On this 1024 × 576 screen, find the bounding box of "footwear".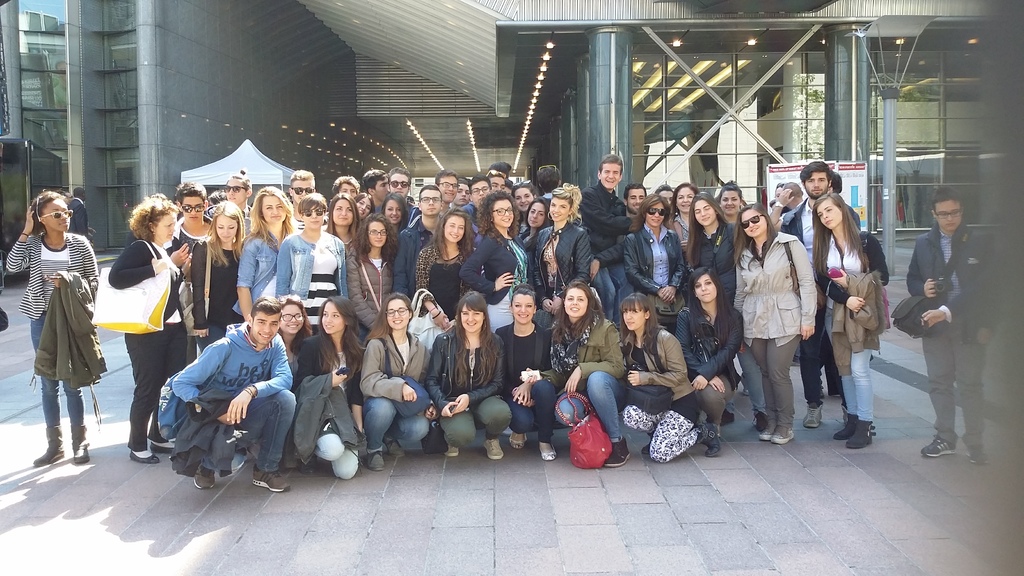
Bounding box: 728:407:737:422.
